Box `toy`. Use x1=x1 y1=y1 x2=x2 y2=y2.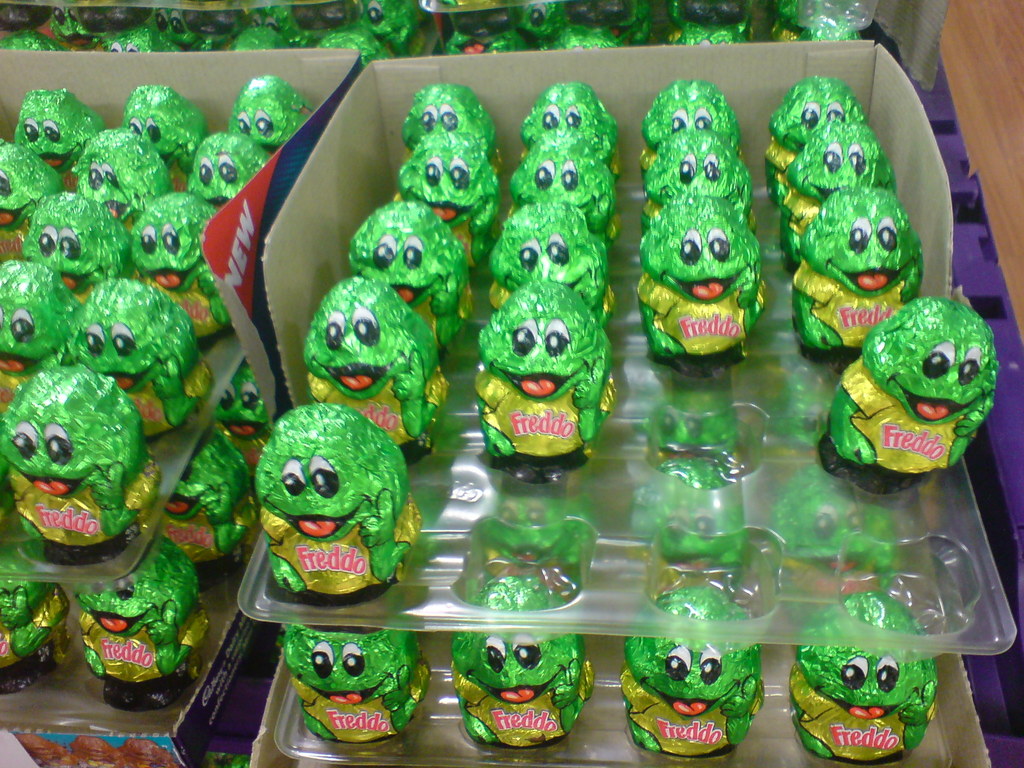
x1=44 y1=1 x2=107 y2=56.
